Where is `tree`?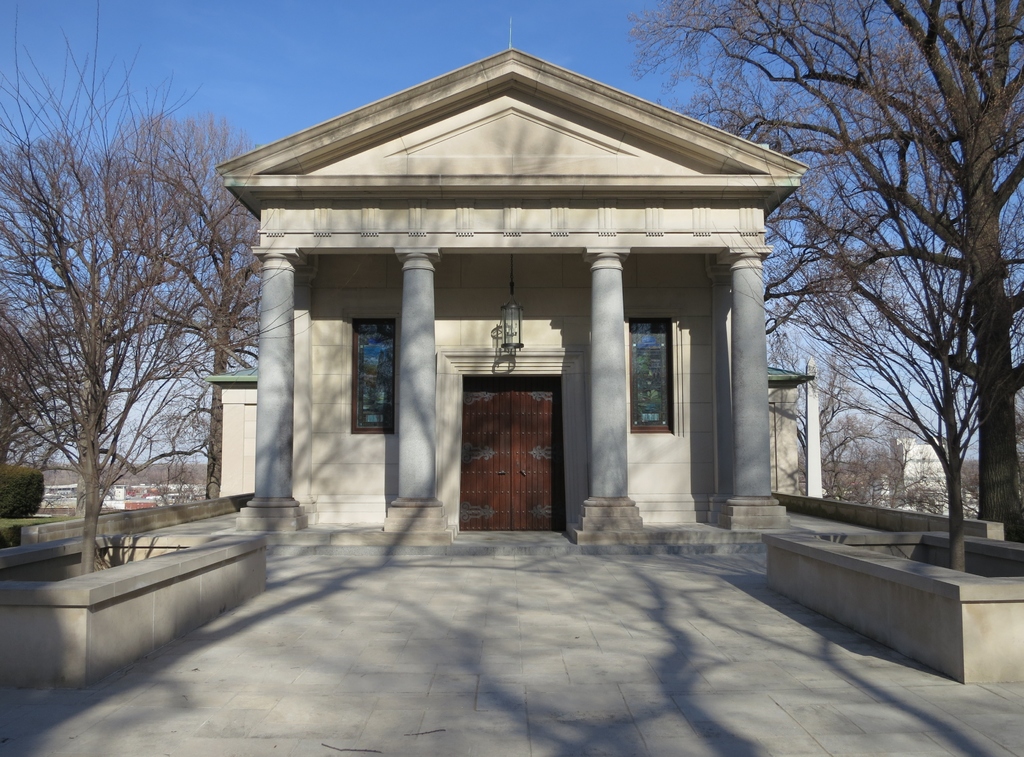
x1=820 y1=436 x2=872 y2=506.
